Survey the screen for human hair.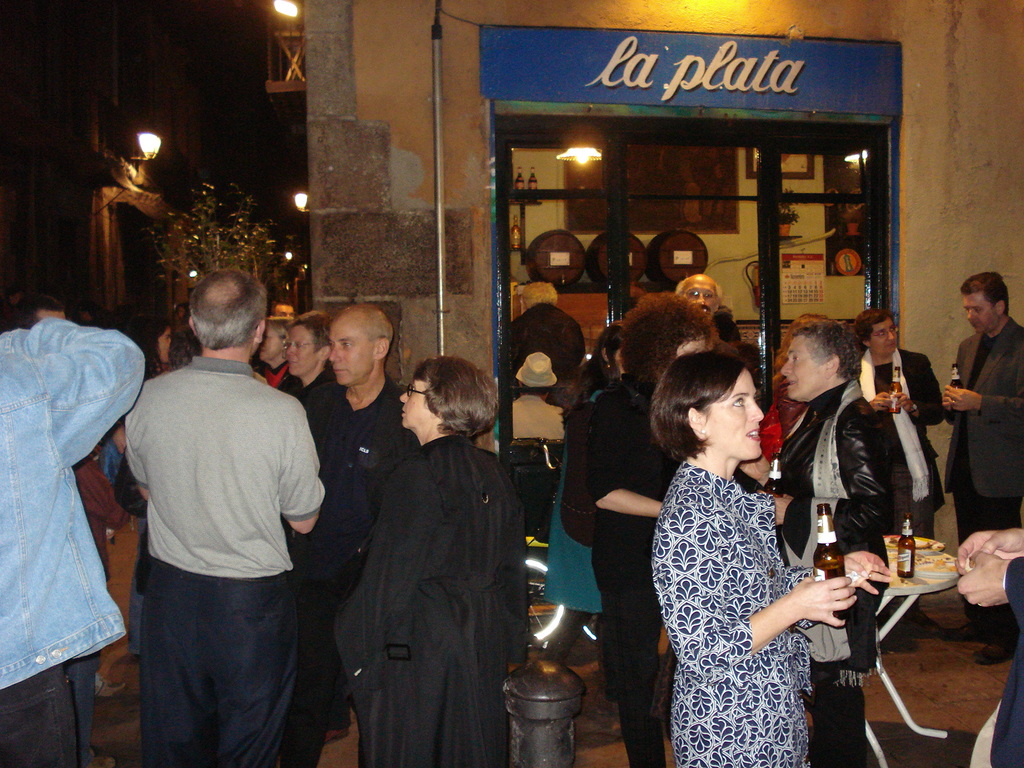
Survey found: <bbox>647, 349, 750, 465</bbox>.
